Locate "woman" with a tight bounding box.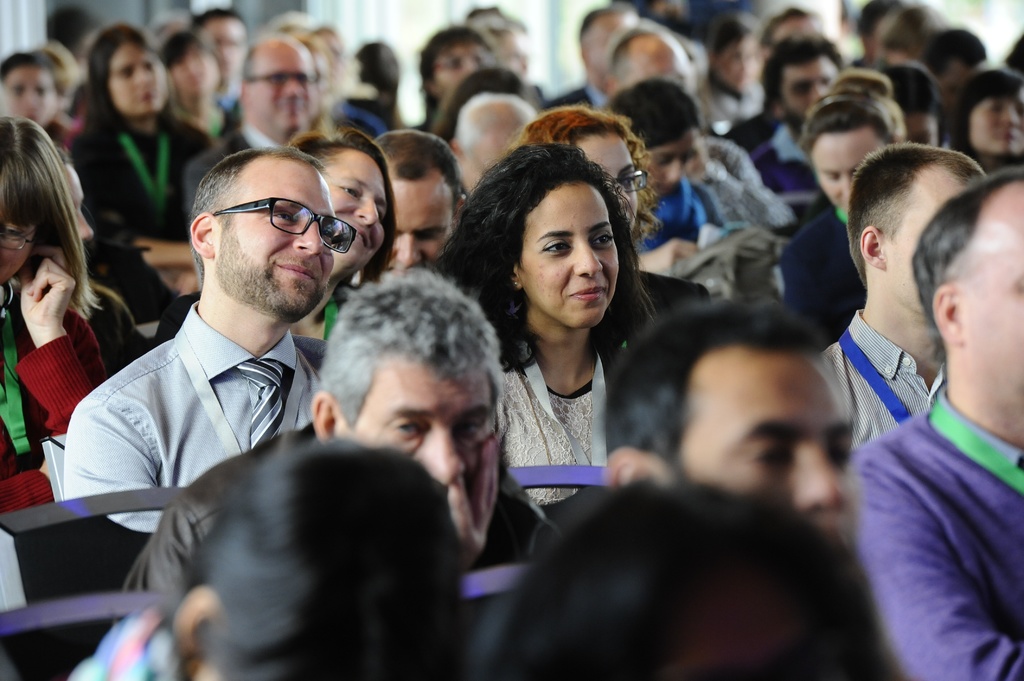
left=148, top=125, right=407, bottom=353.
